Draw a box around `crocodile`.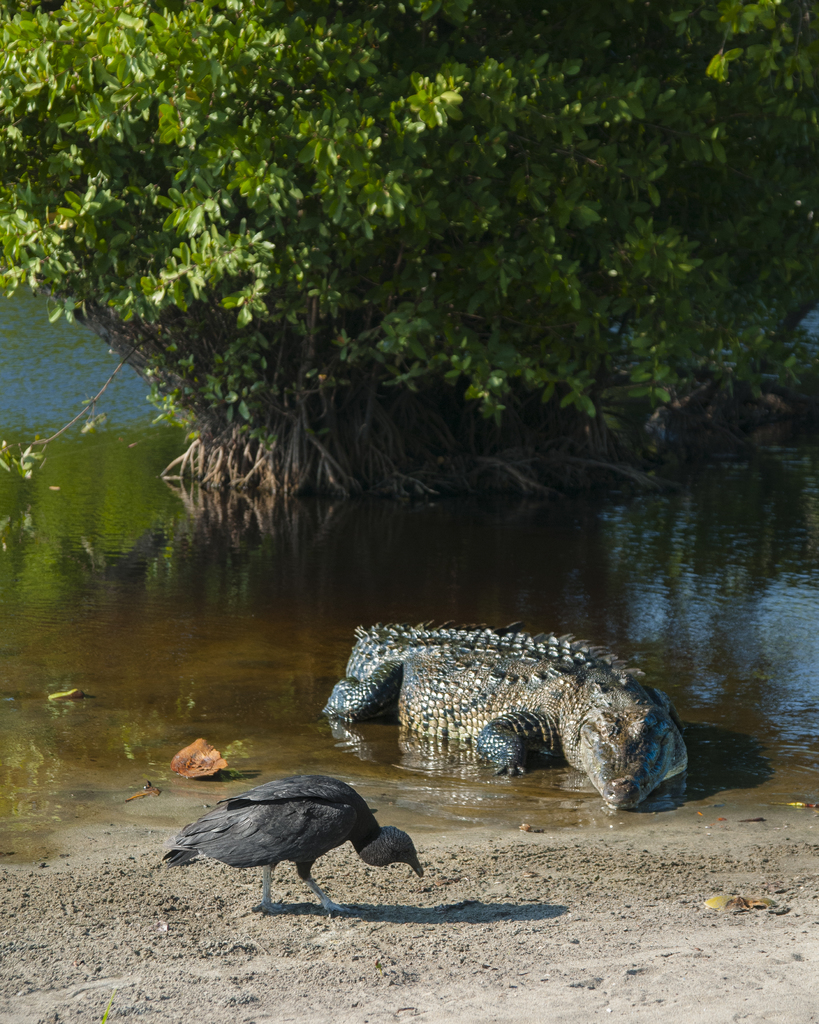
region(321, 622, 688, 808).
